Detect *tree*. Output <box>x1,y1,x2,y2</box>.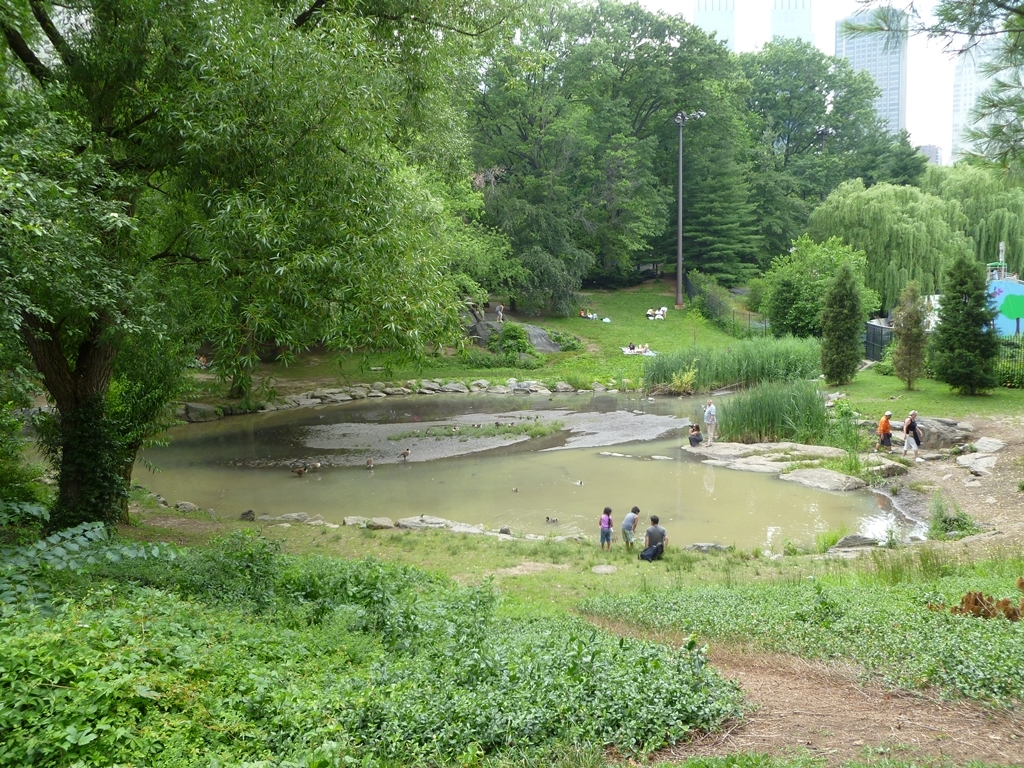
<box>8,65,237,529</box>.
